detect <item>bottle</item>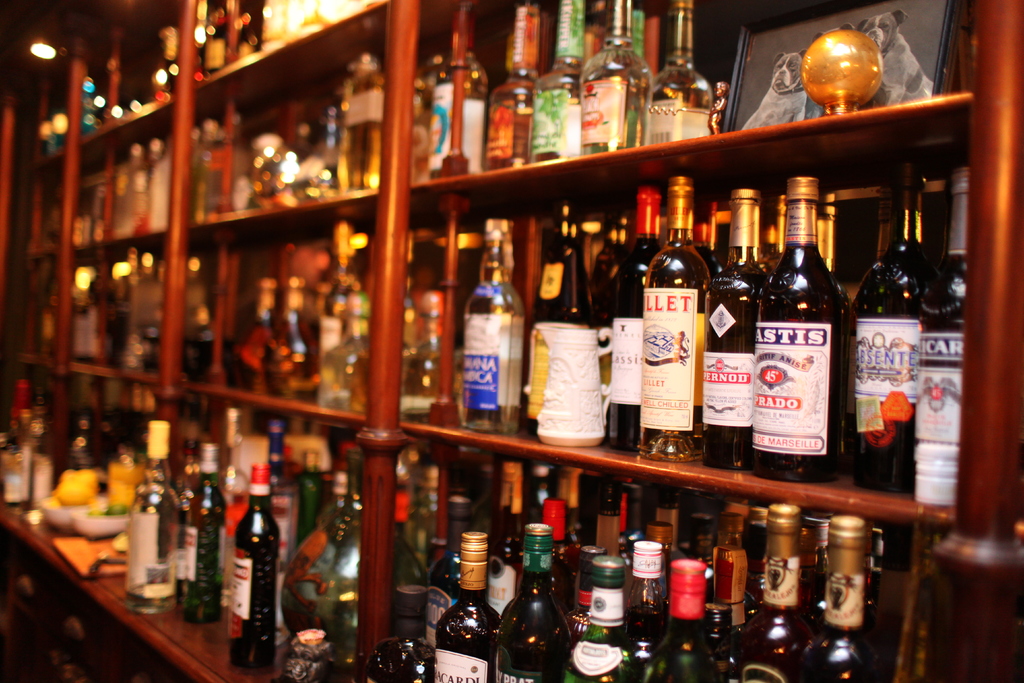
(left=173, top=439, right=203, bottom=500)
